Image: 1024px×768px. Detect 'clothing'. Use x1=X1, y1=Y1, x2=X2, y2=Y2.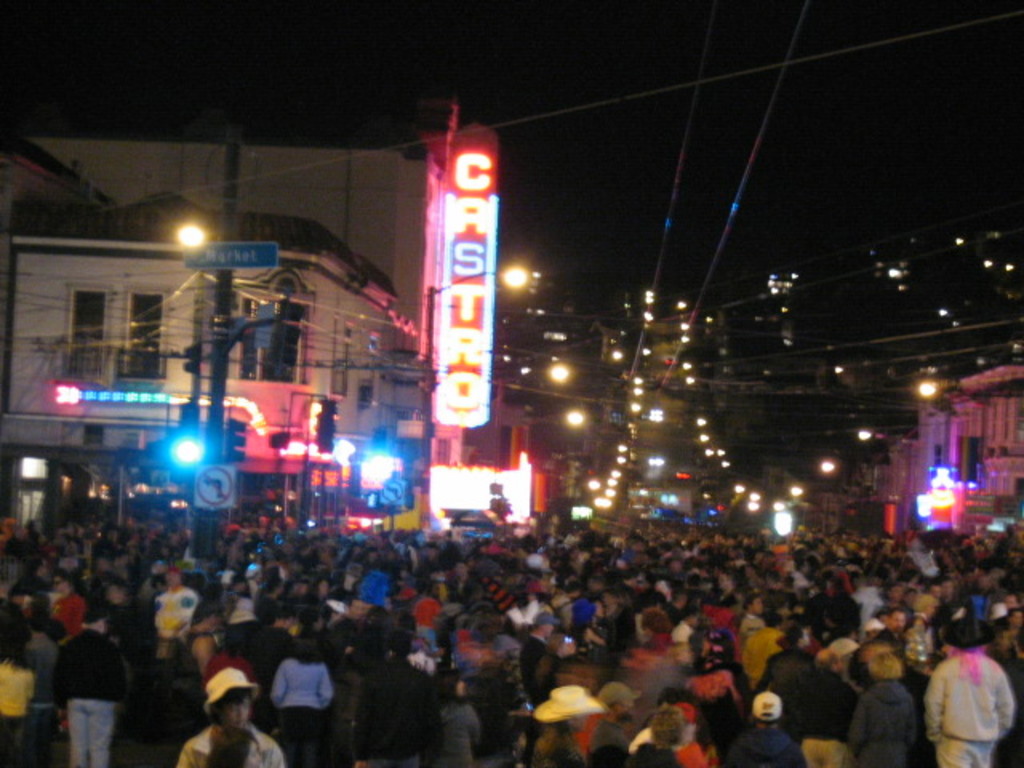
x1=606, y1=603, x2=630, y2=643.
